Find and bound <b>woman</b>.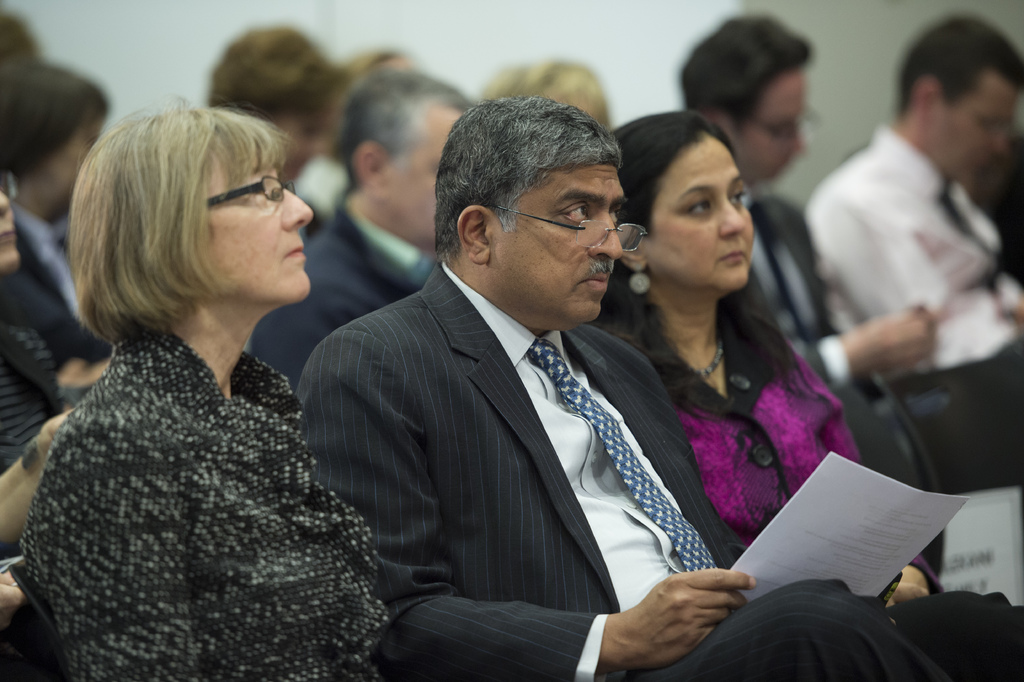
Bound: [24, 93, 404, 667].
